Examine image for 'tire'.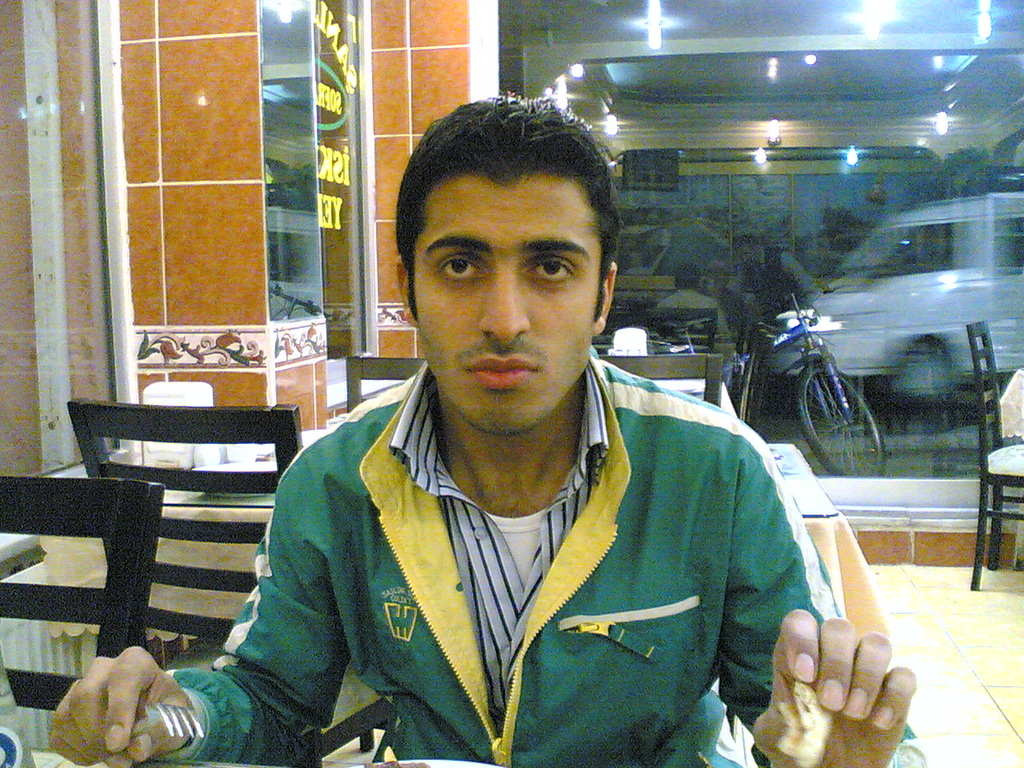
Examination result: 793 360 889 480.
